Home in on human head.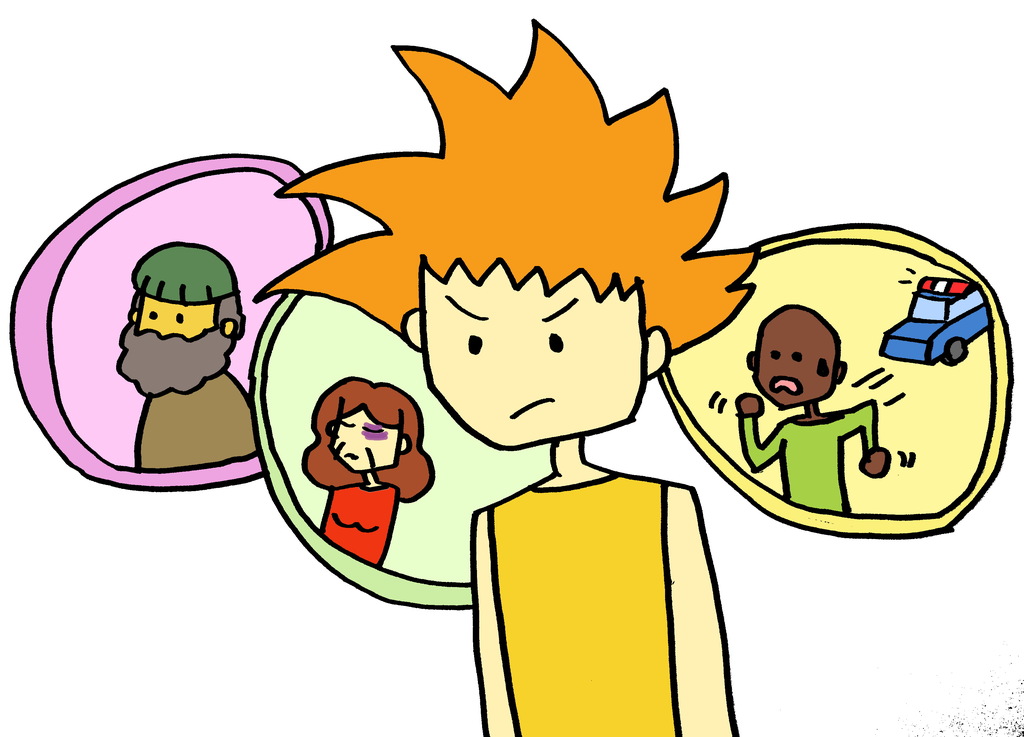
Homed in at crop(321, 373, 412, 479).
